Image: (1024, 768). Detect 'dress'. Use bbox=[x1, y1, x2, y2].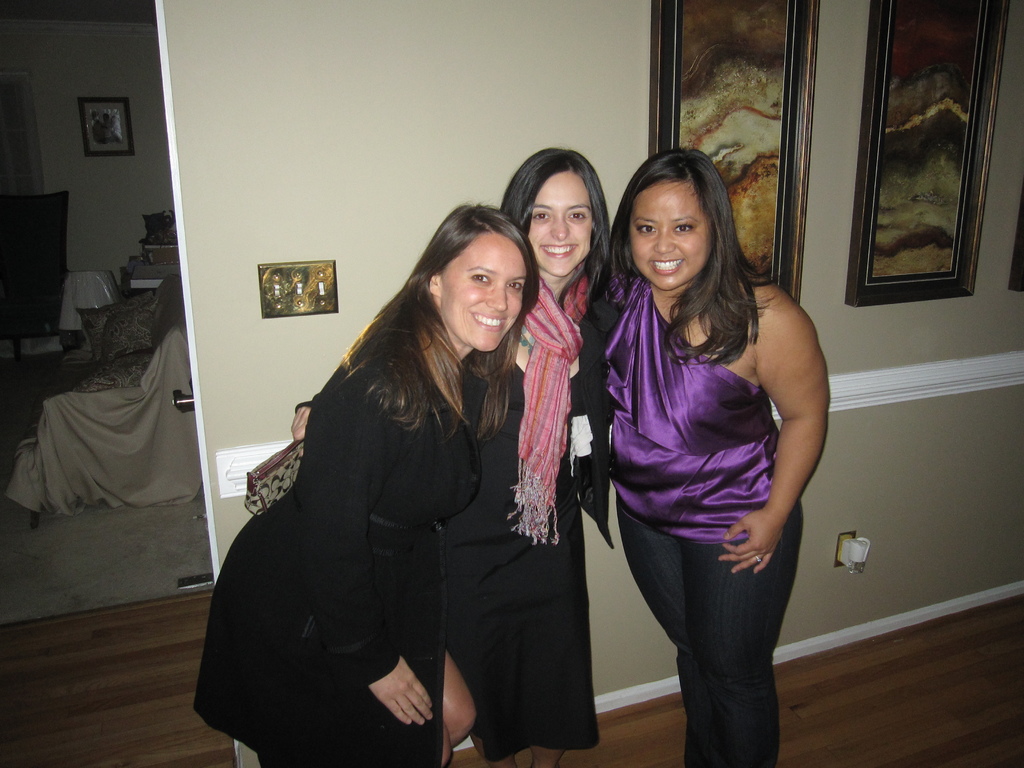
bbox=[440, 361, 604, 765].
